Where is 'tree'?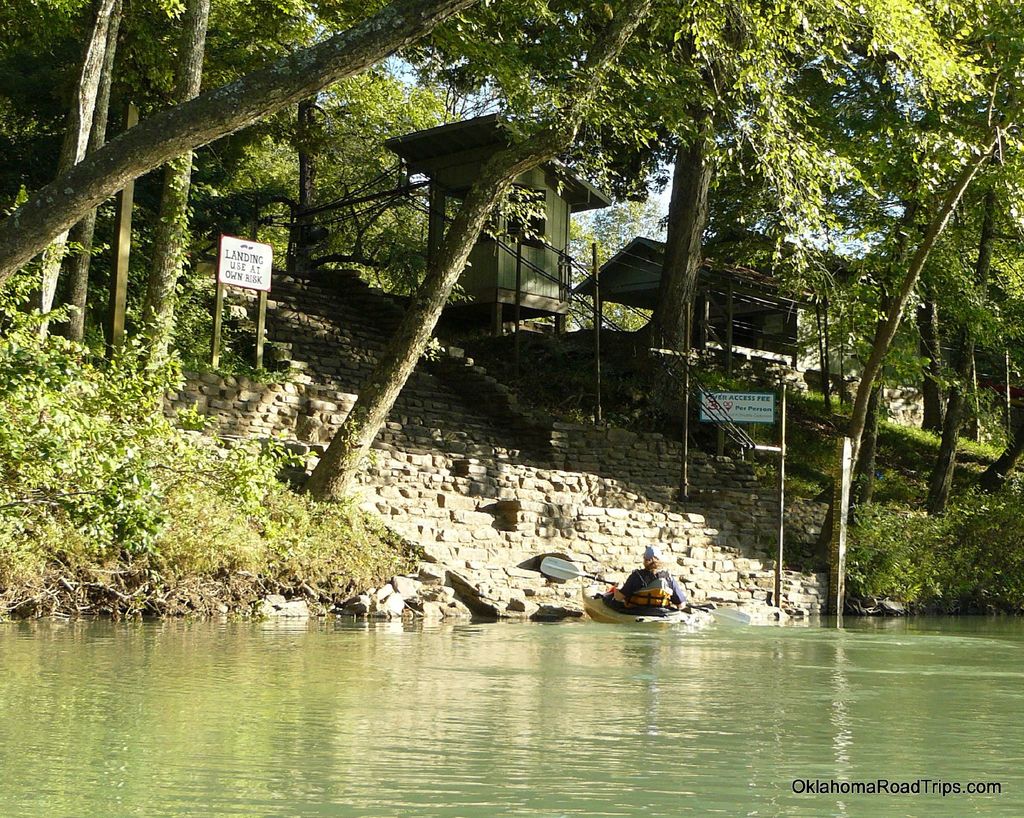
bbox=(59, 0, 322, 434).
